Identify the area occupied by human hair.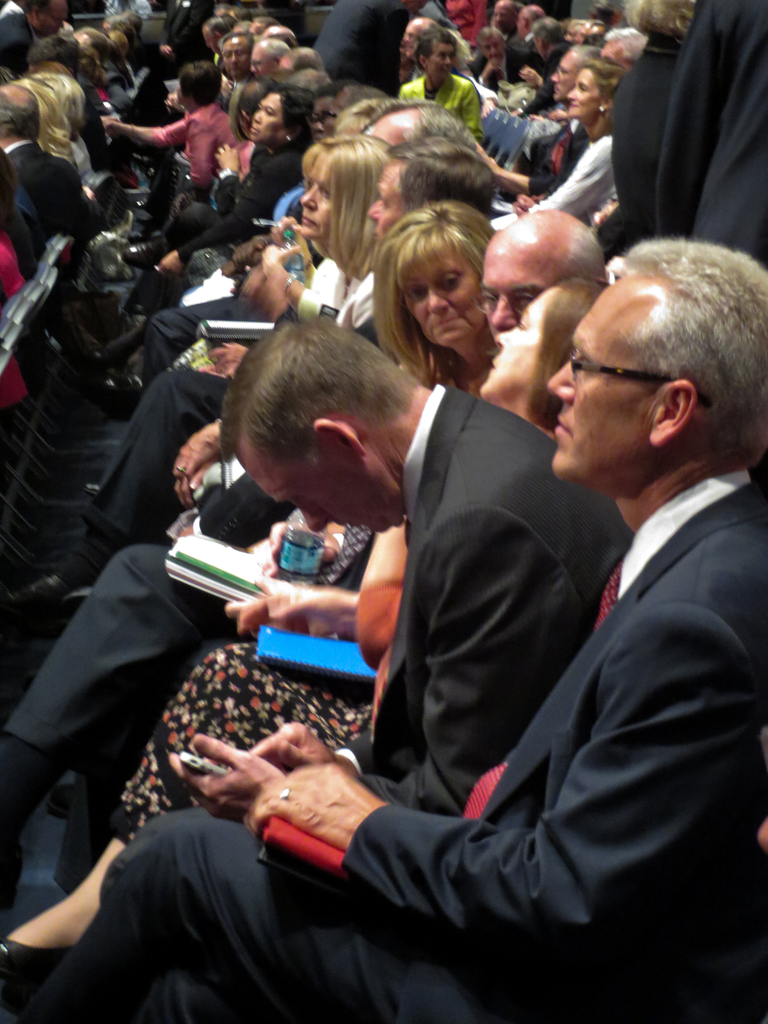
Area: bbox=(202, 14, 235, 42).
